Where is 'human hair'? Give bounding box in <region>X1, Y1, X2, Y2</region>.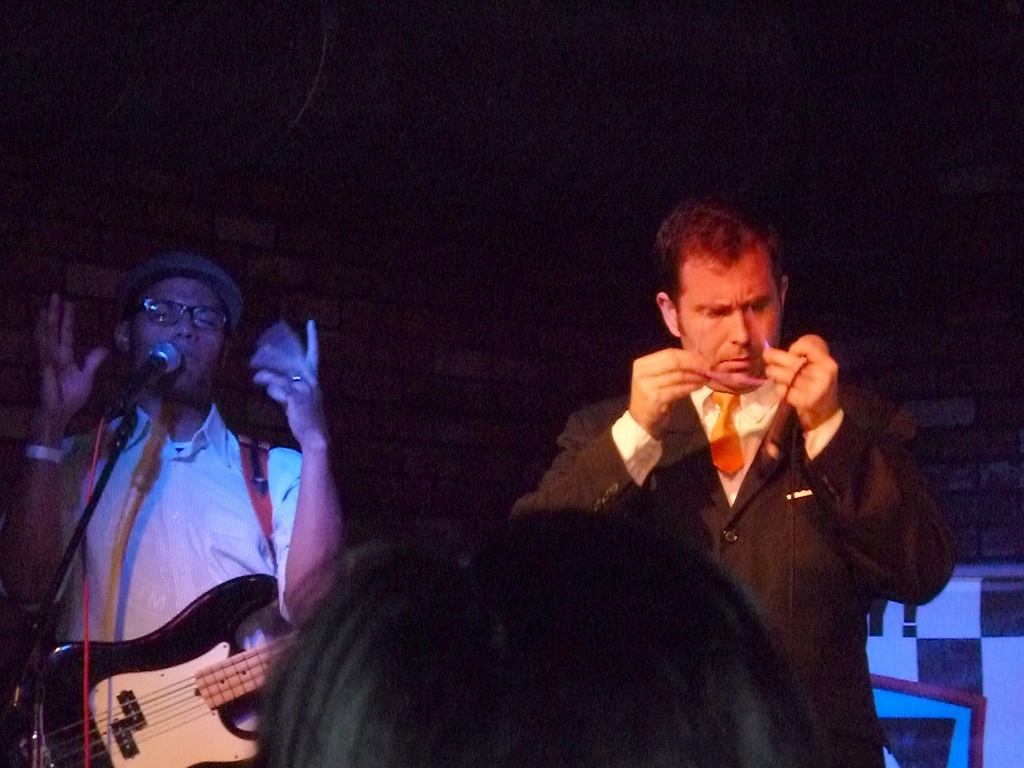
<region>117, 302, 240, 343</region>.
